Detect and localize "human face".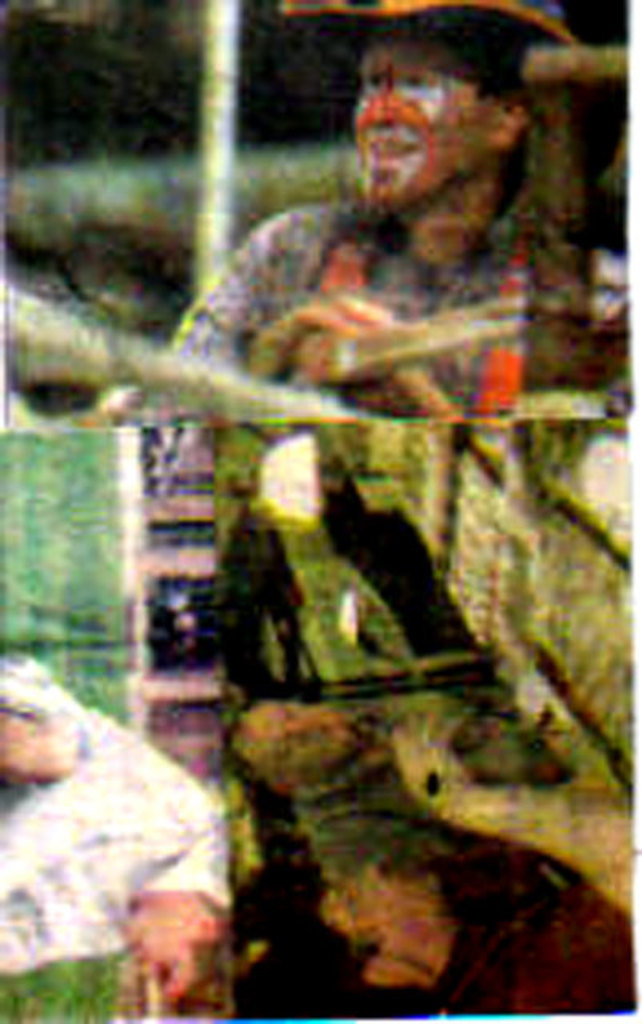
Localized at 351, 43, 480, 213.
